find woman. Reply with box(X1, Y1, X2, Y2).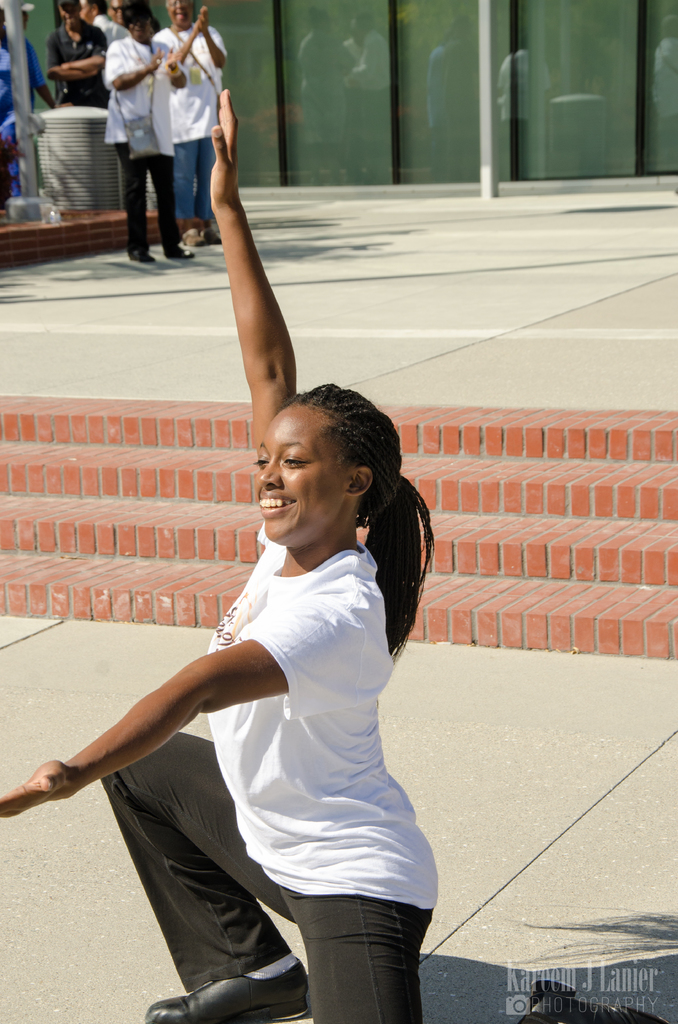
box(102, 1, 188, 261).
